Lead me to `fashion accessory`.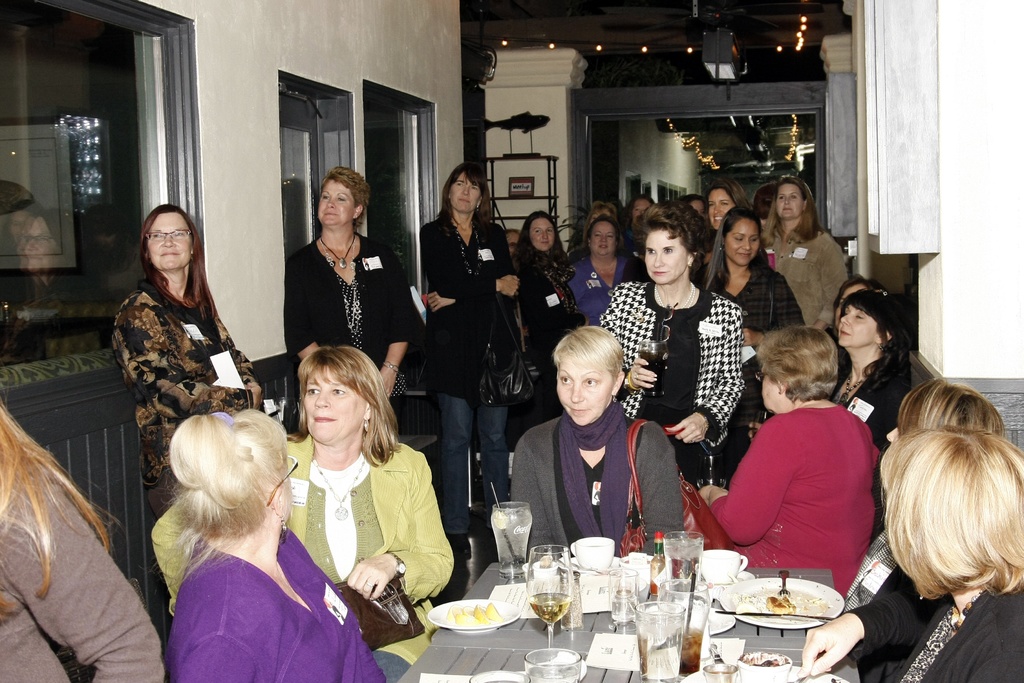
Lead to (left=317, top=231, right=355, bottom=270).
